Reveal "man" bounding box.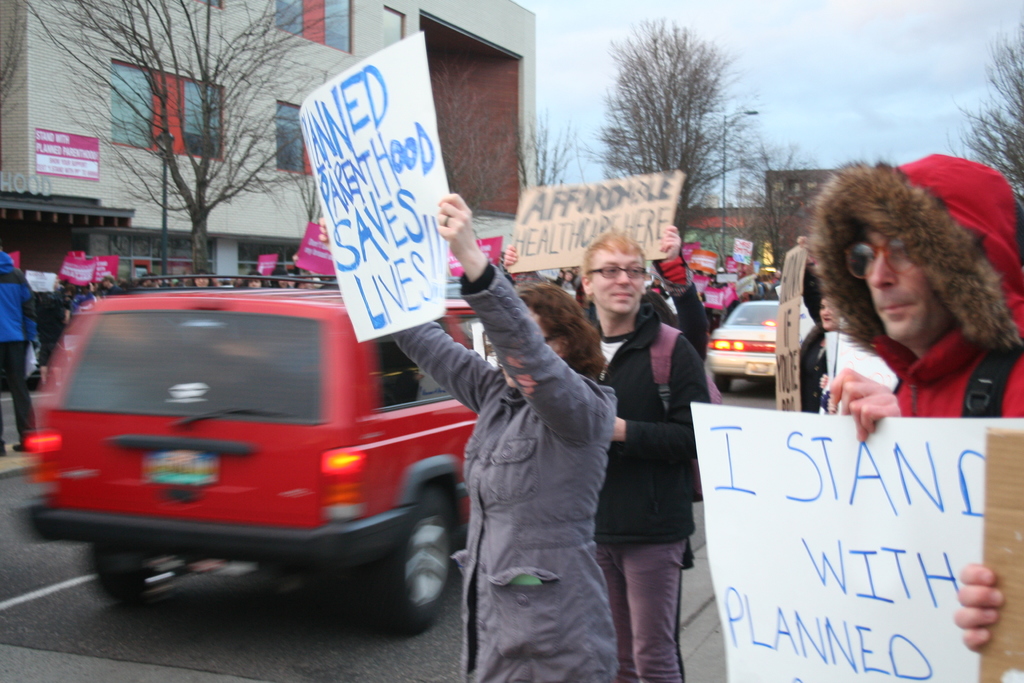
Revealed: crop(583, 212, 723, 659).
